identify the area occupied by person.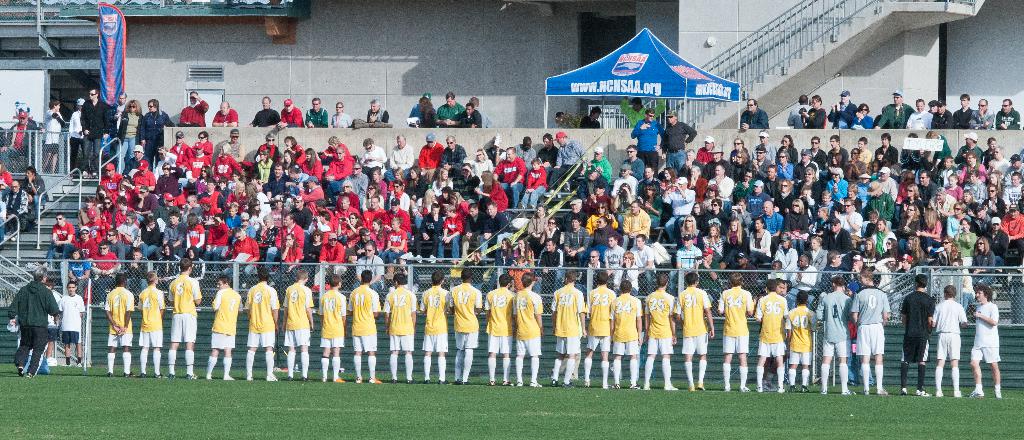
Area: left=213, top=141, right=239, bottom=176.
